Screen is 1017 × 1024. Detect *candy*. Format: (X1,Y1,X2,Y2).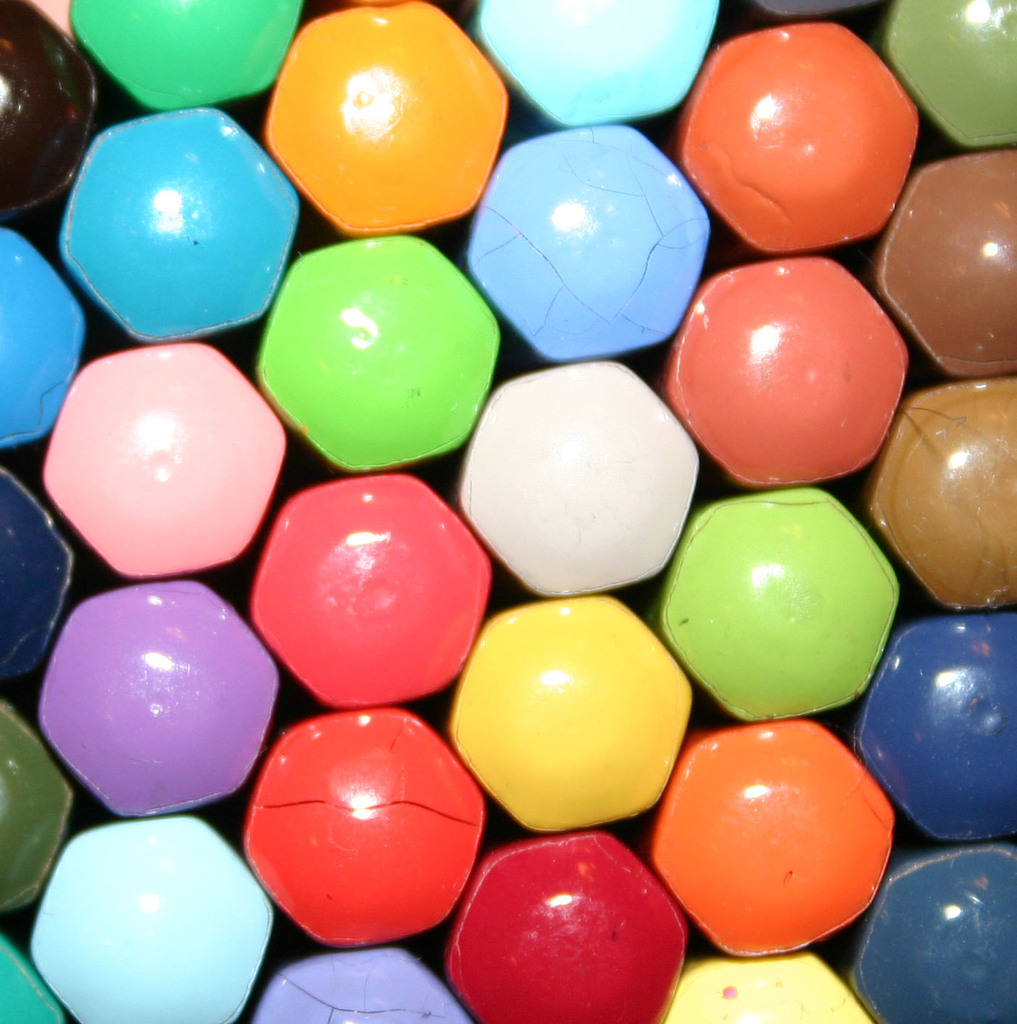
(35,0,1016,1023).
